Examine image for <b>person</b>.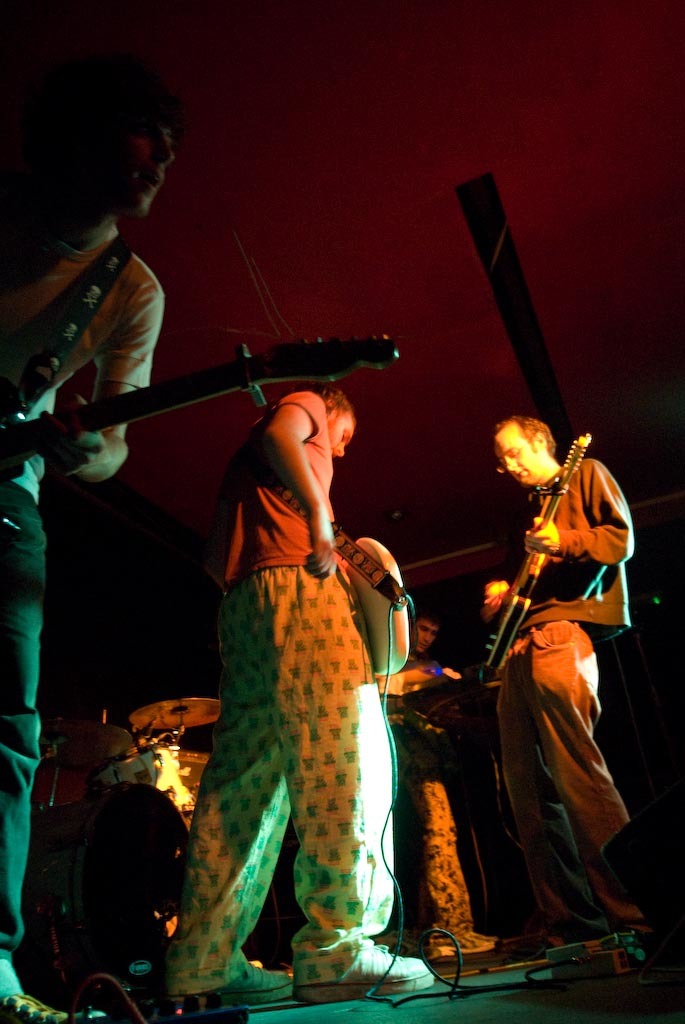
Examination result: locate(475, 398, 631, 943).
